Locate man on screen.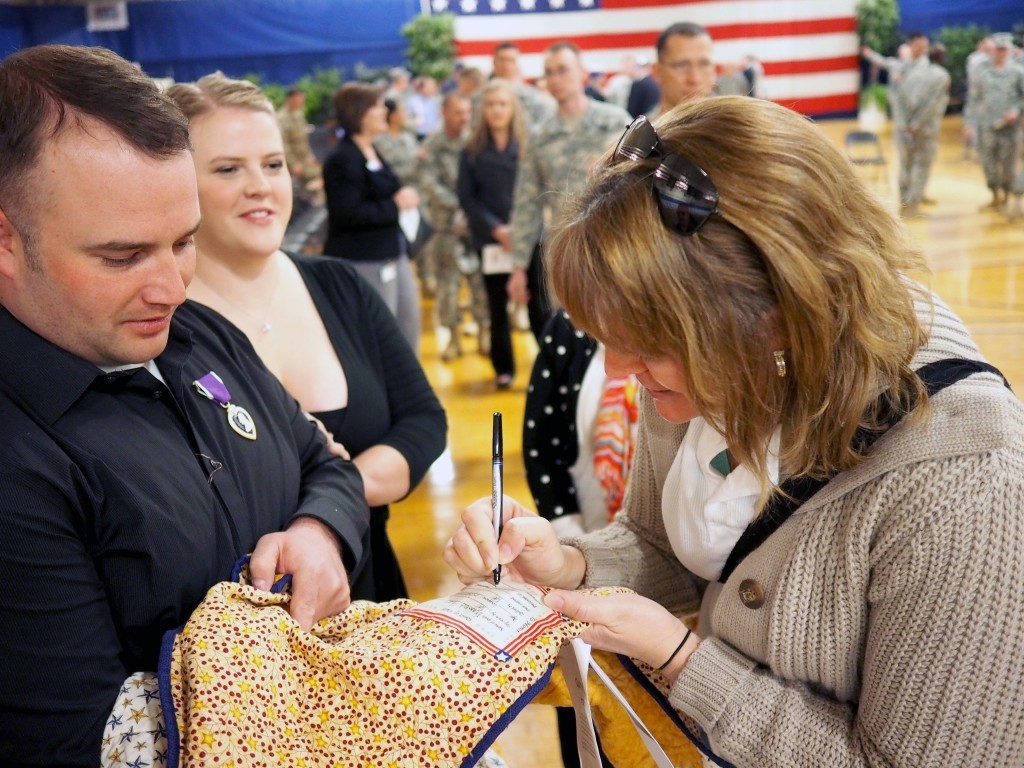
On screen at [x1=891, y1=42, x2=954, y2=213].
